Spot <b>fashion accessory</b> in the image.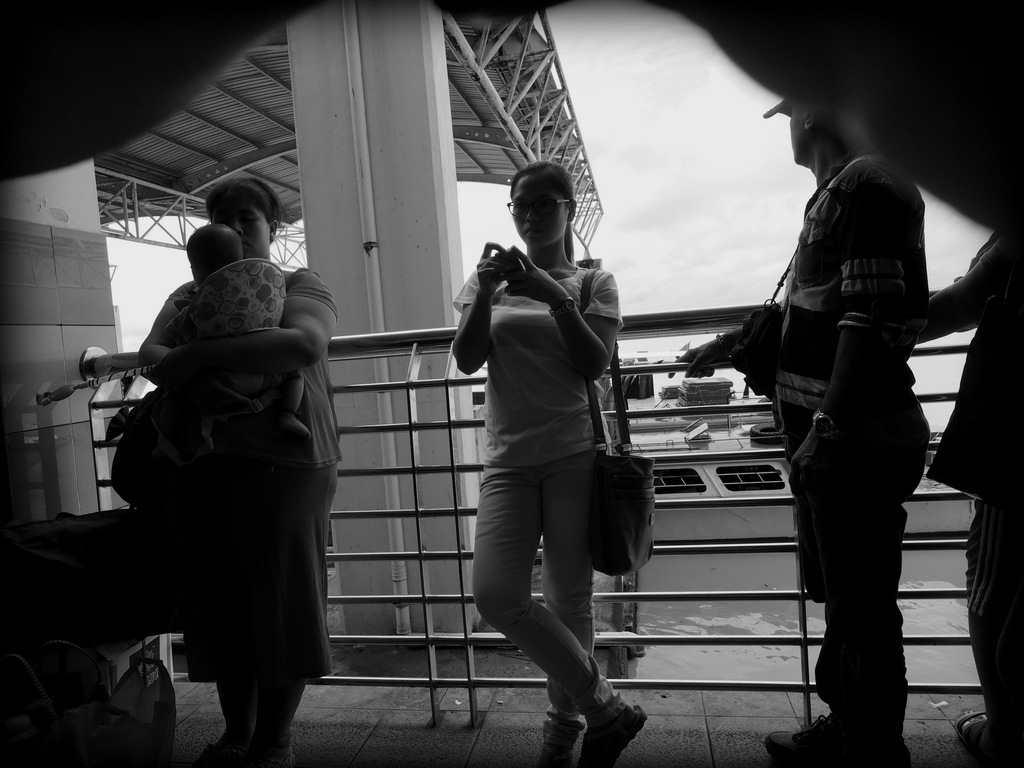
<b>fashion accessory</b> found at [left=717, top=333, right=727, bottom=353].
